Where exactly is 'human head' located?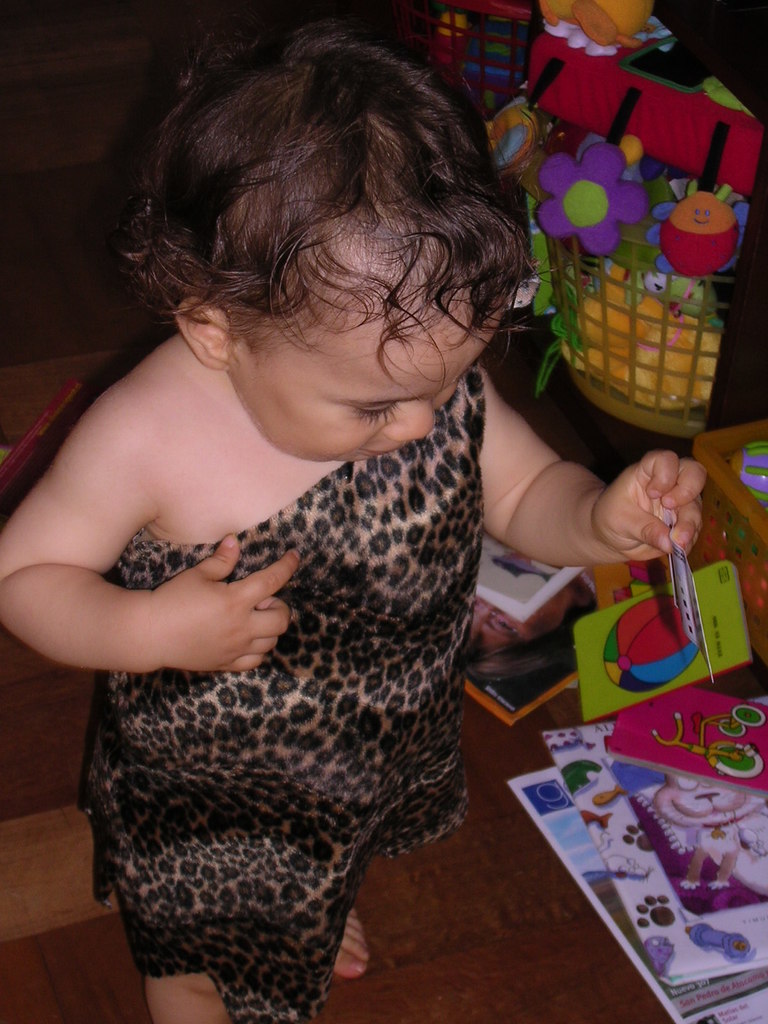
Its bounding box is 115:8:557:466.
